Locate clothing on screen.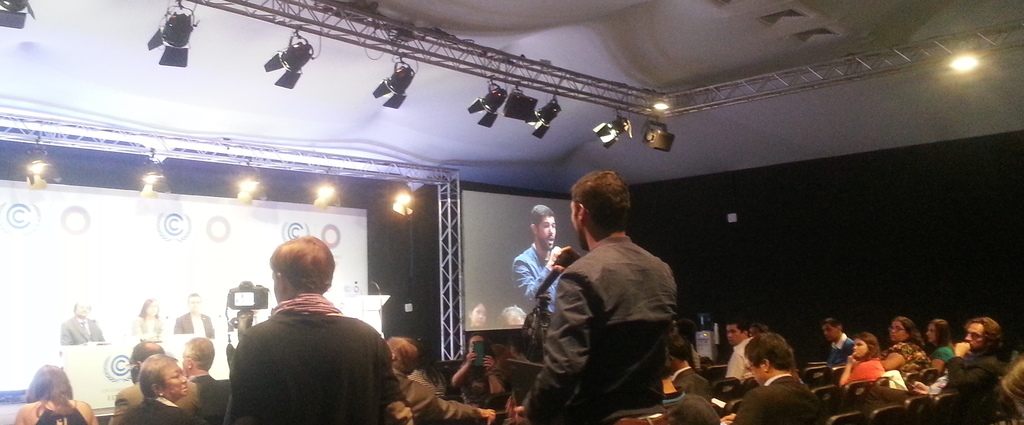
On screen at <region>191, 371, 222, 421</region>.
